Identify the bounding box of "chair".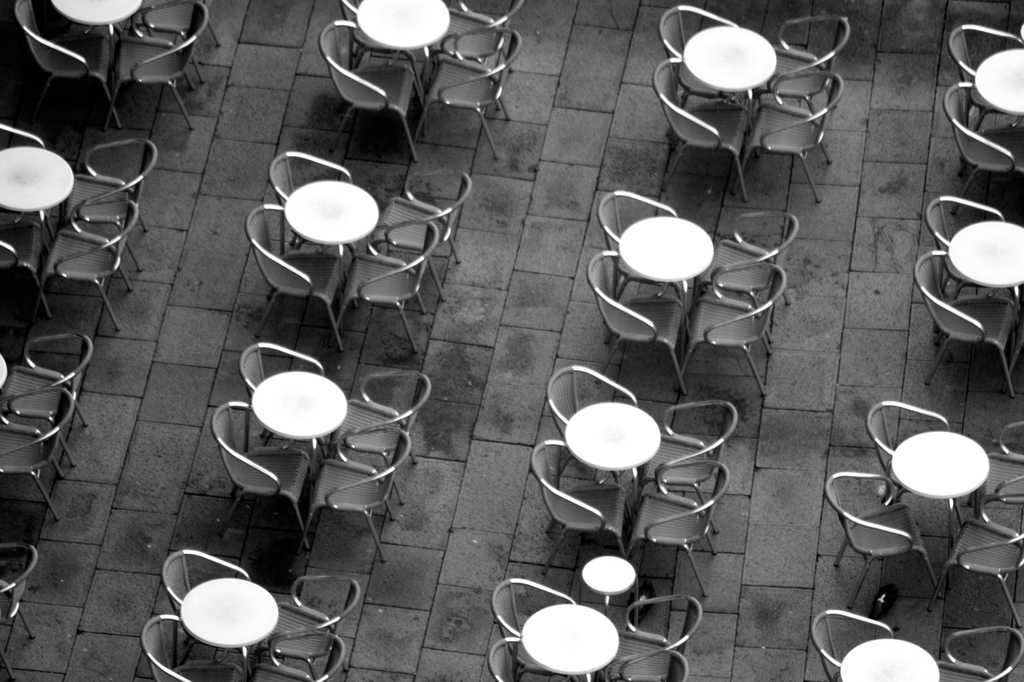
[102, 0, 227, 133].
